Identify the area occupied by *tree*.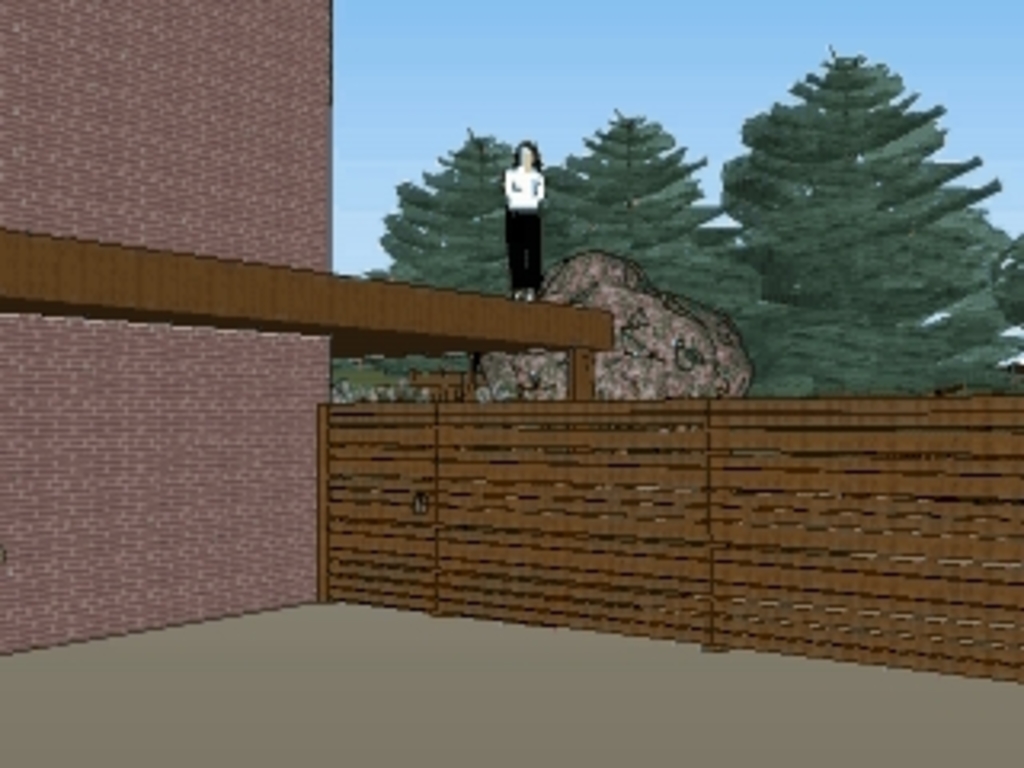
Area: bbox=(710, 35, 1005, 390).
